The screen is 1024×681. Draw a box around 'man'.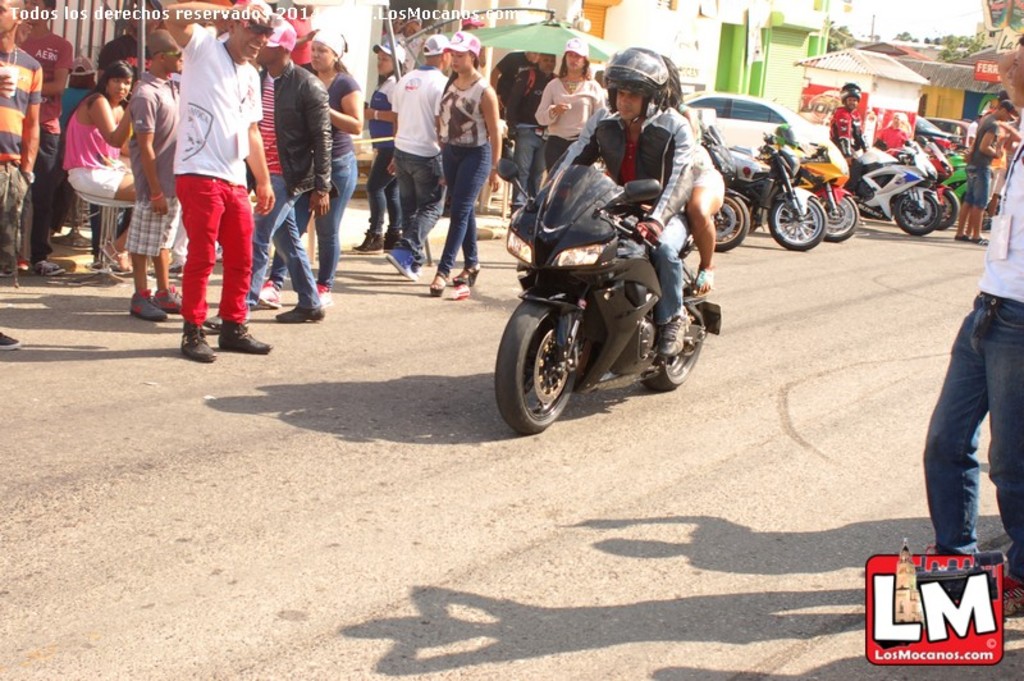
961 101 1014 246.
